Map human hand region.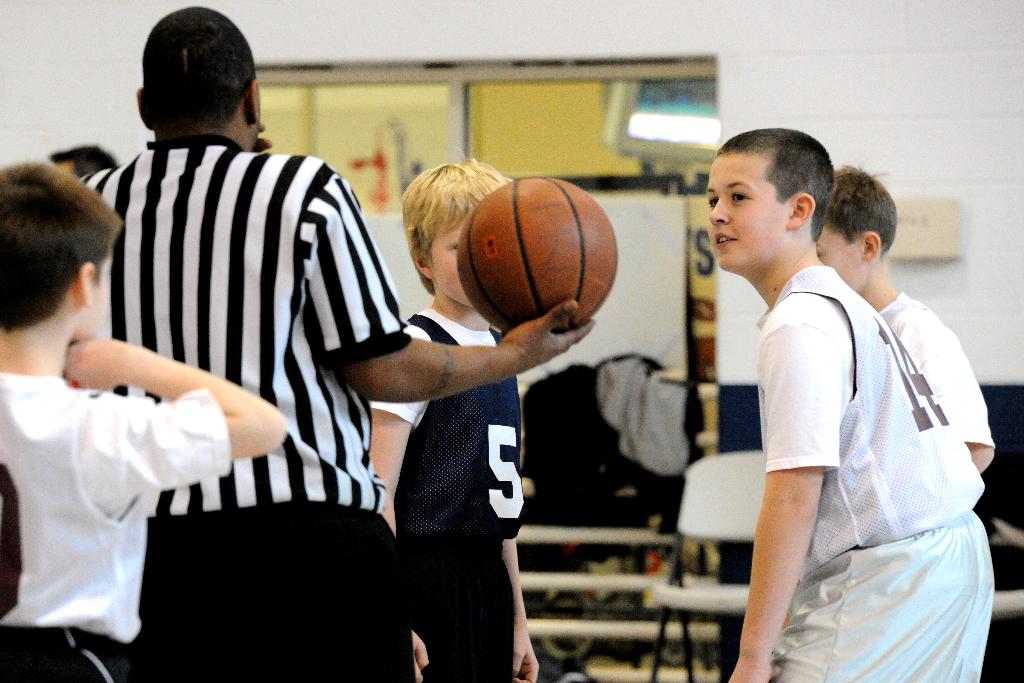
Mapped to crop(63, 333, 119, 387).
